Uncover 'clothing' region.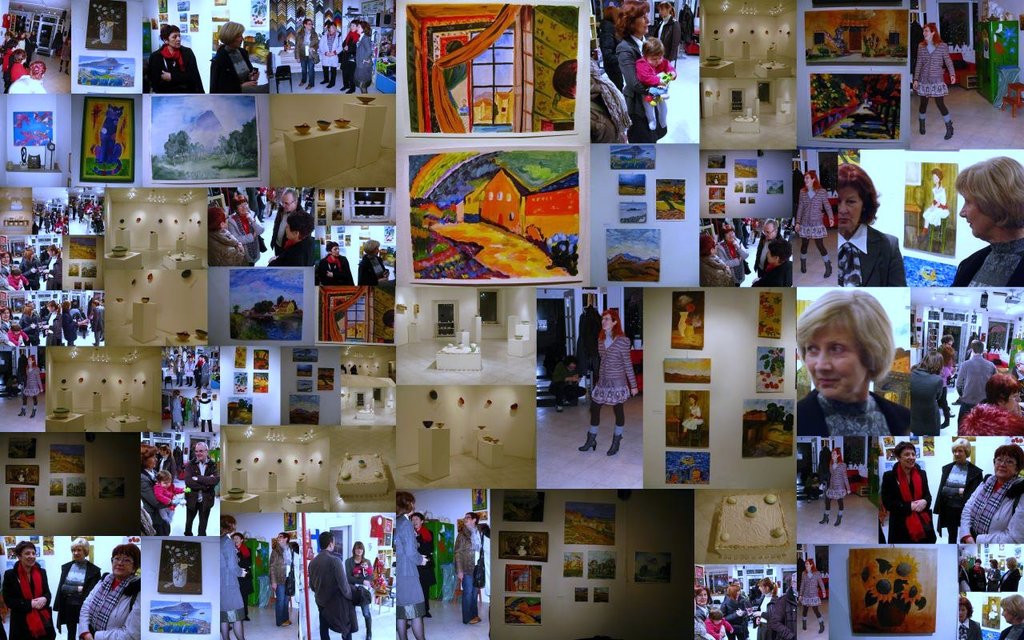
Uncovered: region(452, 528, 481, 613).
